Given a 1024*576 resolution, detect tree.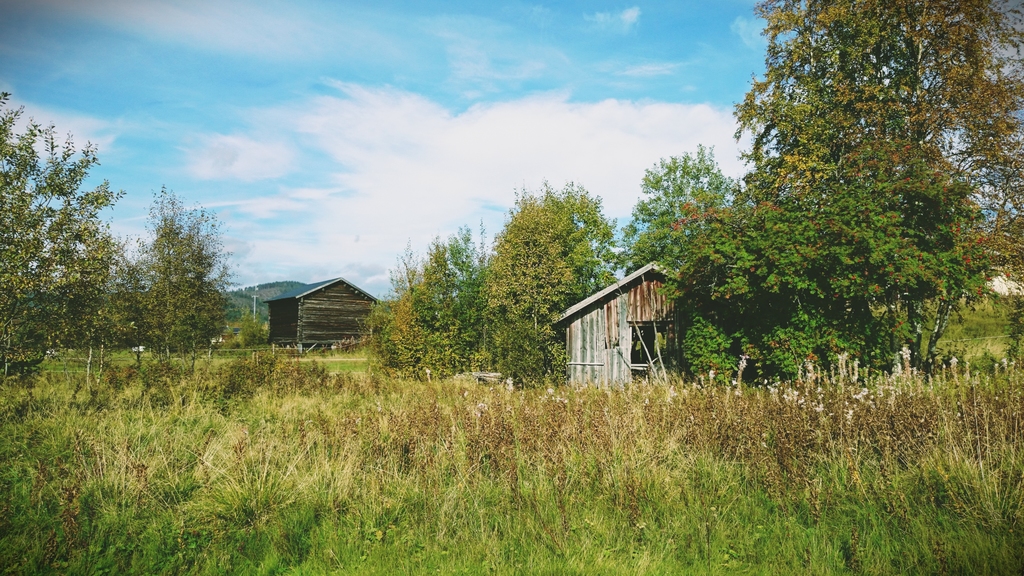
Rect(0, 88, 118, 392).
